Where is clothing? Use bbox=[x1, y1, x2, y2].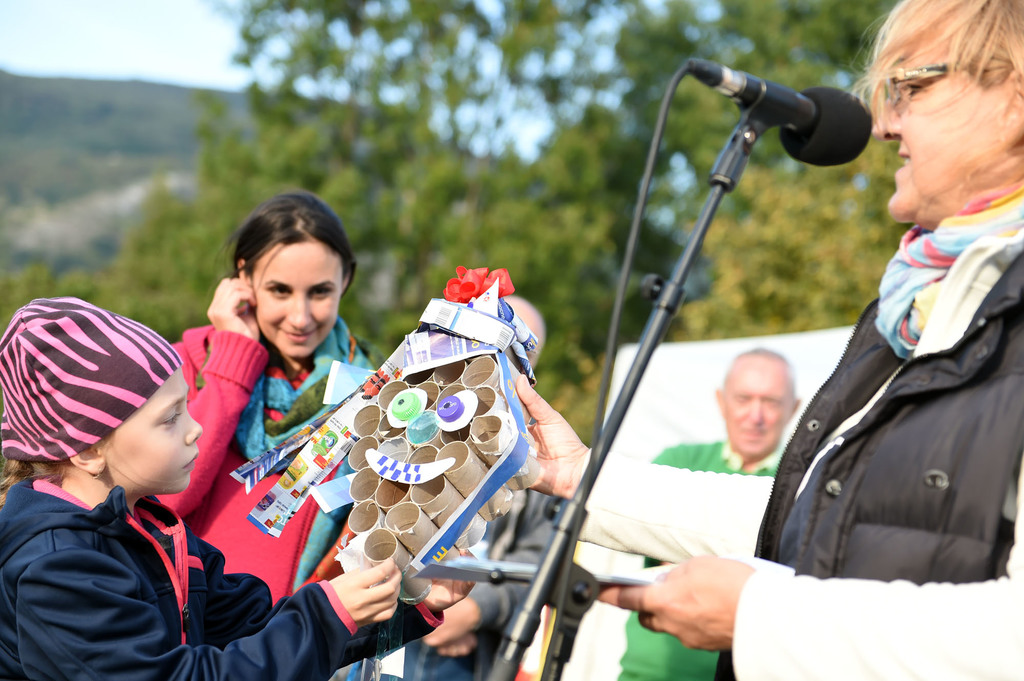
bbox=[355, 489, 582, 680].
